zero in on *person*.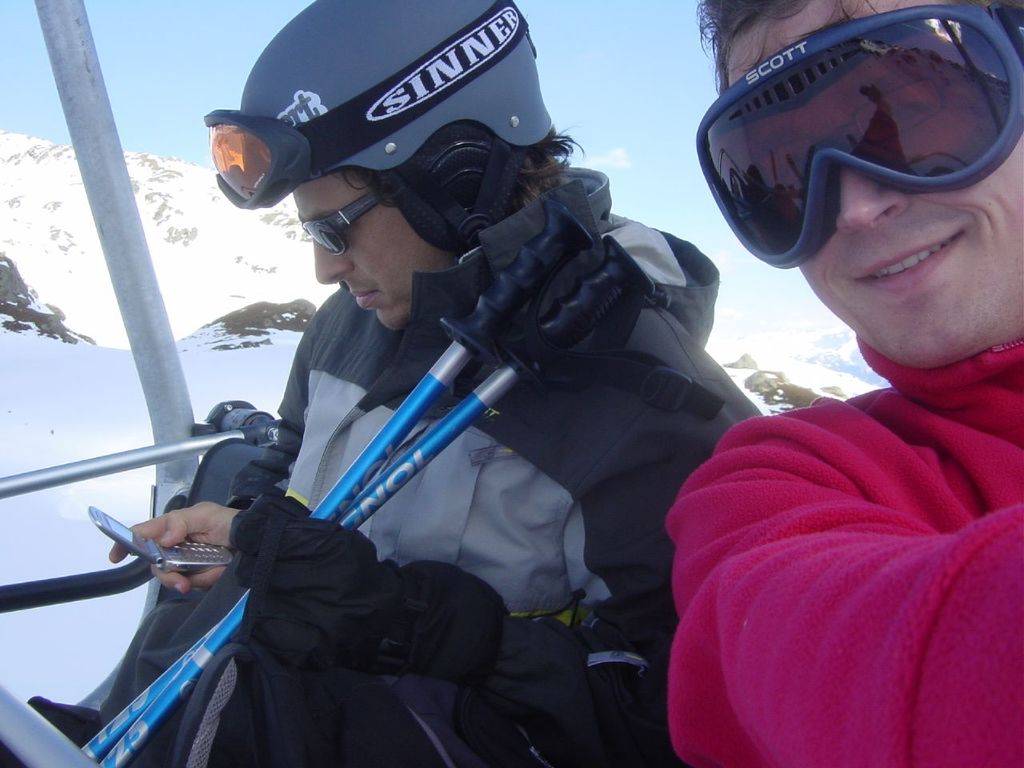
Zeroed in: l=107, t=4, r=762, b=764.
